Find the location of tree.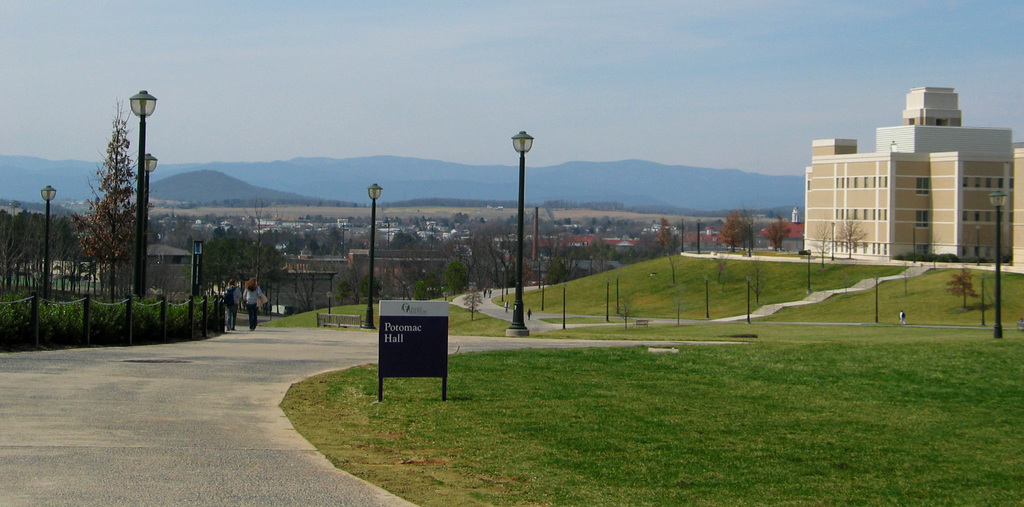
Location: [x1=68, y1=109, x2=141, y2=299].
